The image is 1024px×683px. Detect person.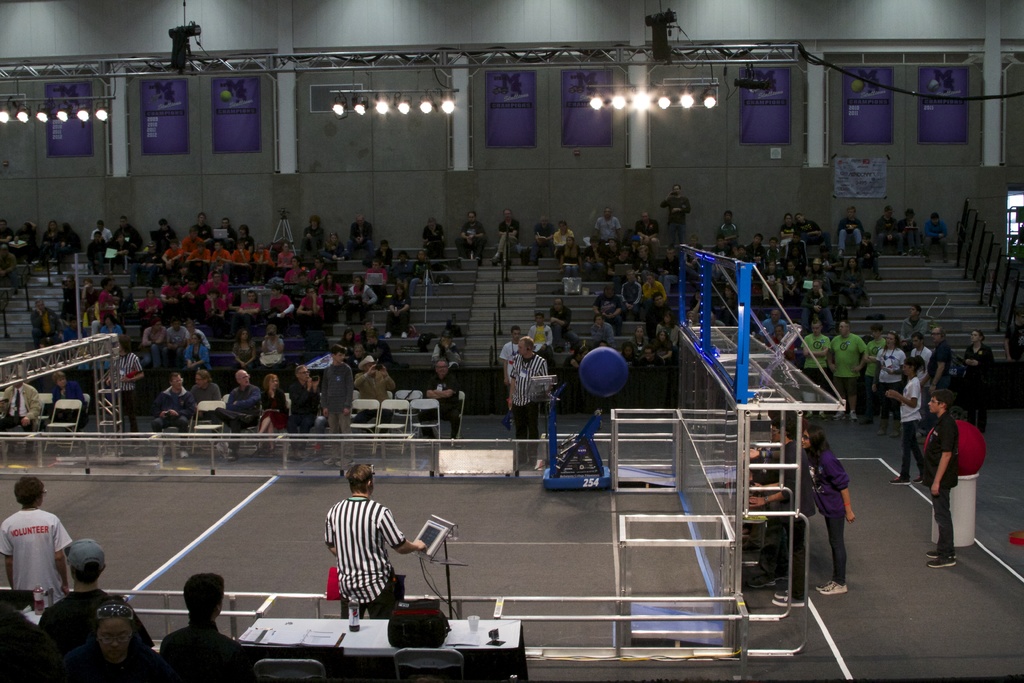
Detection: [x1=185, y1=366, x2=221, y2=401].
